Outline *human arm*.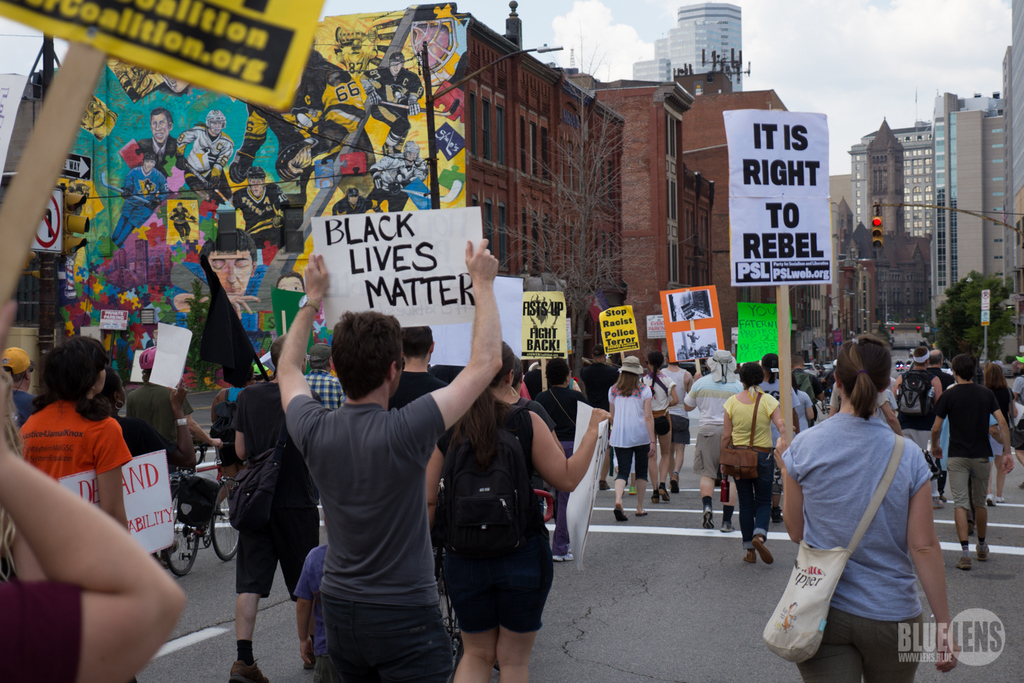
Outline: 903 446 961 673.
